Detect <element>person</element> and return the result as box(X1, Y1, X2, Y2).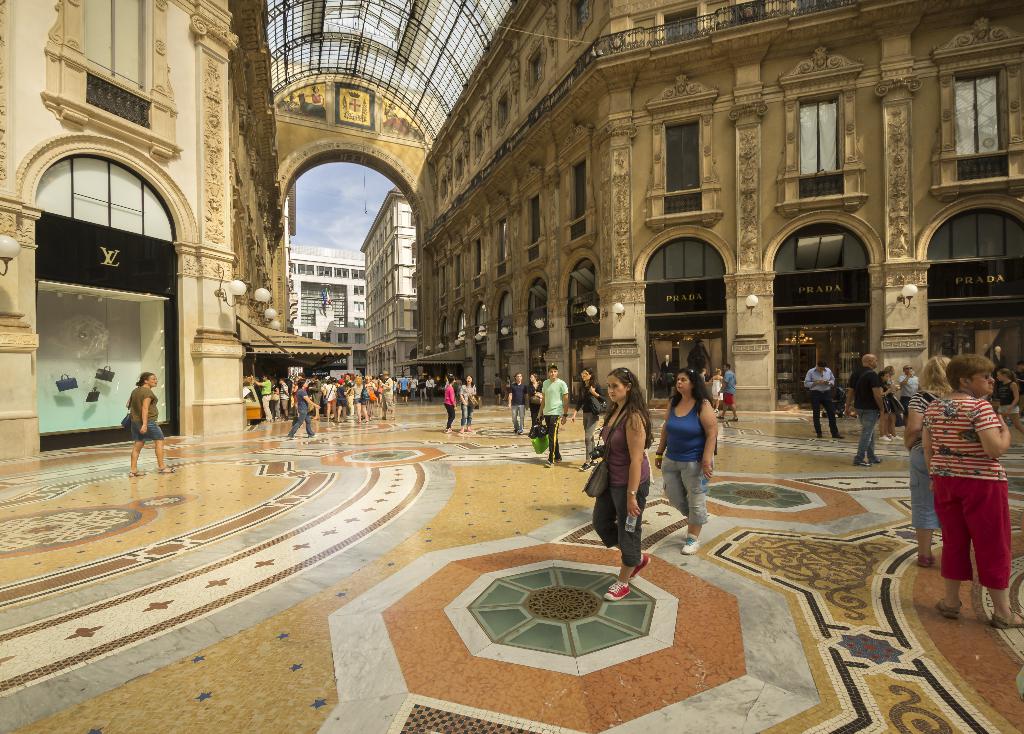
box(126, 374, 176, 478).
